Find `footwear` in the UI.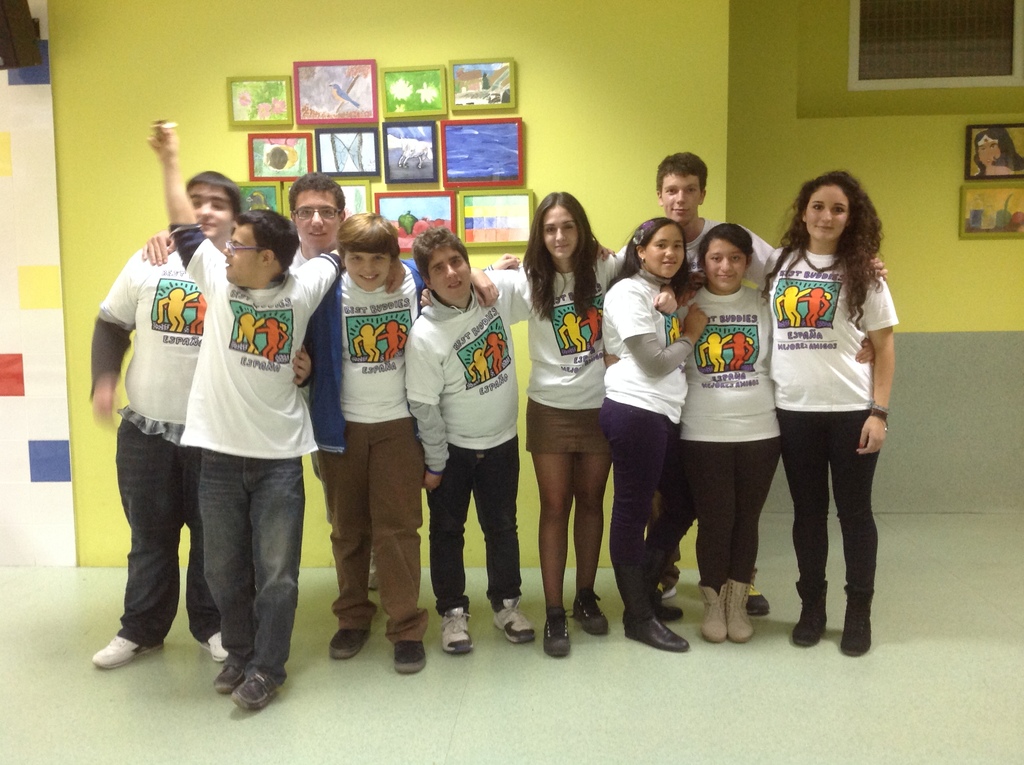
UI element at [x1=701, y1=583, x2=724, y2=640].
